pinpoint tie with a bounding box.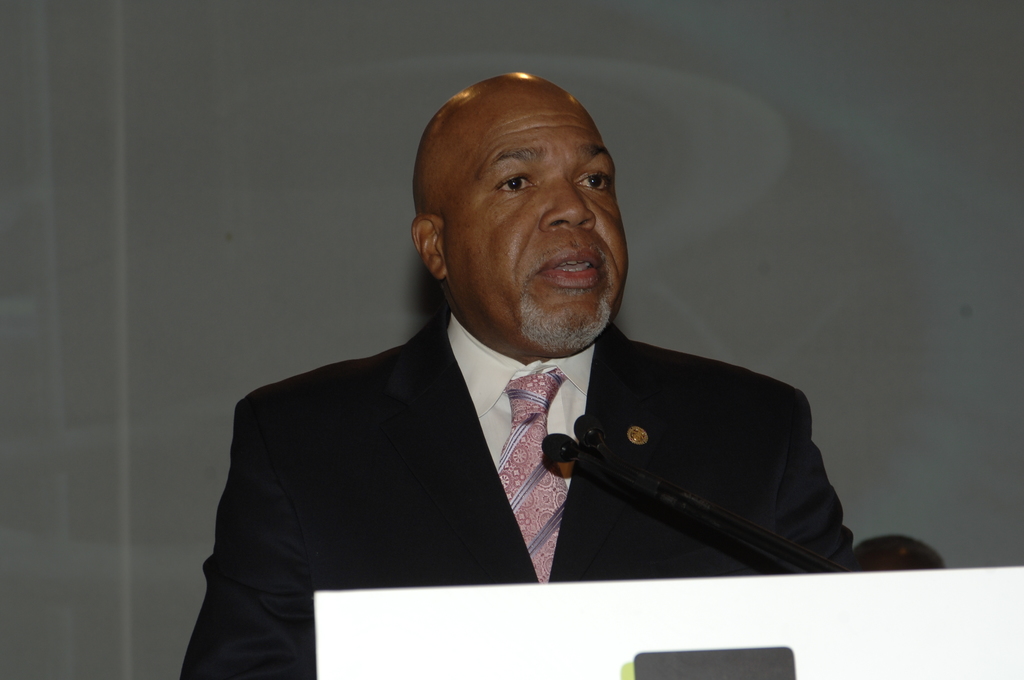
region(492, 373, 571, 583).
